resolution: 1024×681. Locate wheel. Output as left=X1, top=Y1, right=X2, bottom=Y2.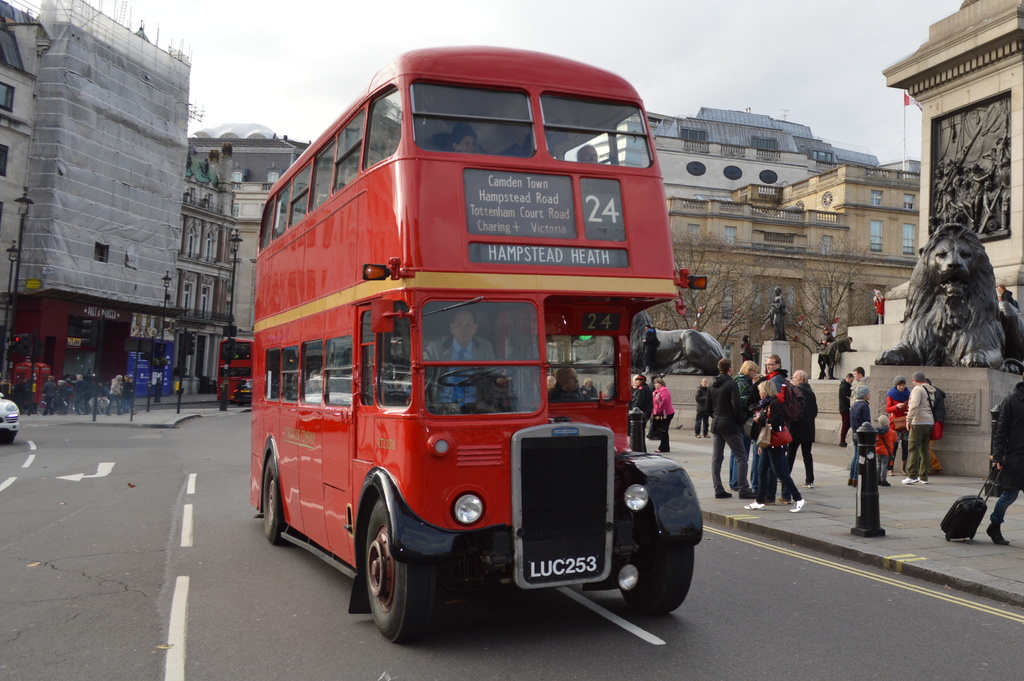
left=622, top=538, right=697, bottom=616.
